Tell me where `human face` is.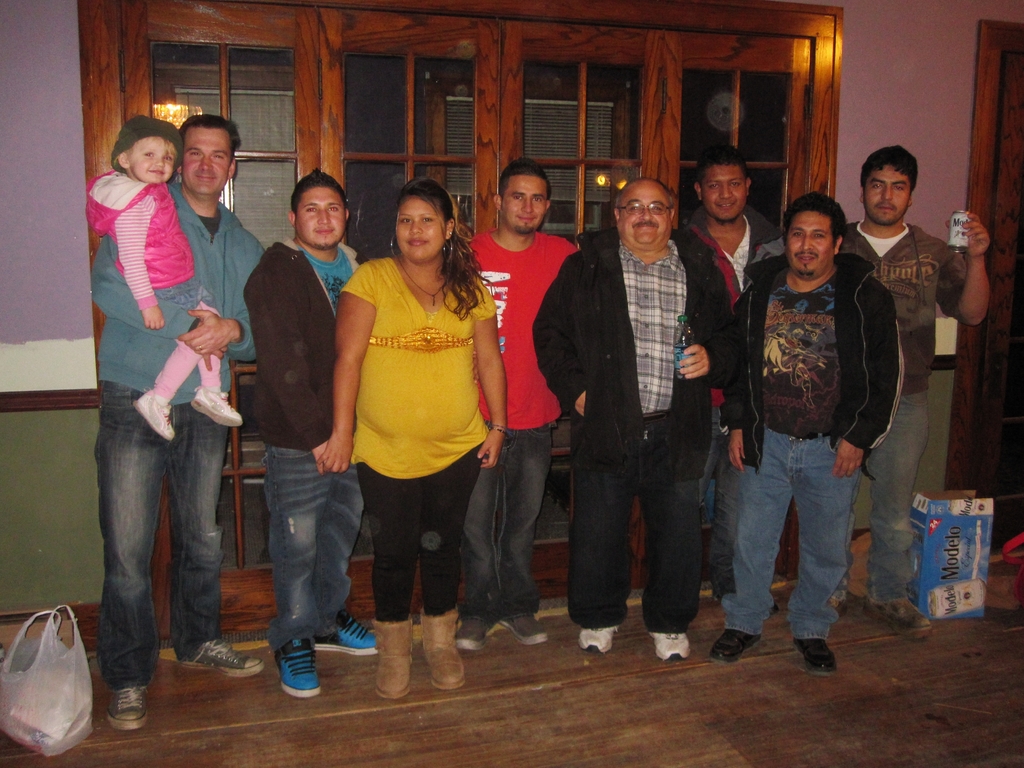
`human face` is at rect(783, 212, 836, 278).
